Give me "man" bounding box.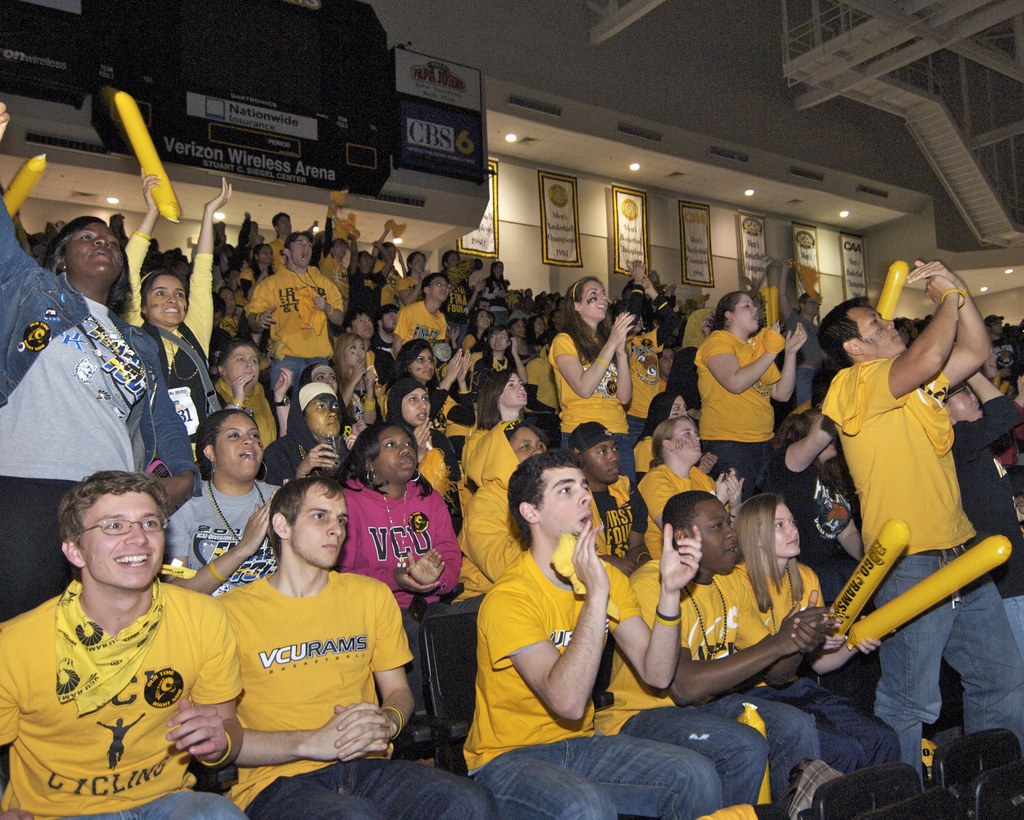
585, 500, 845, 819.
